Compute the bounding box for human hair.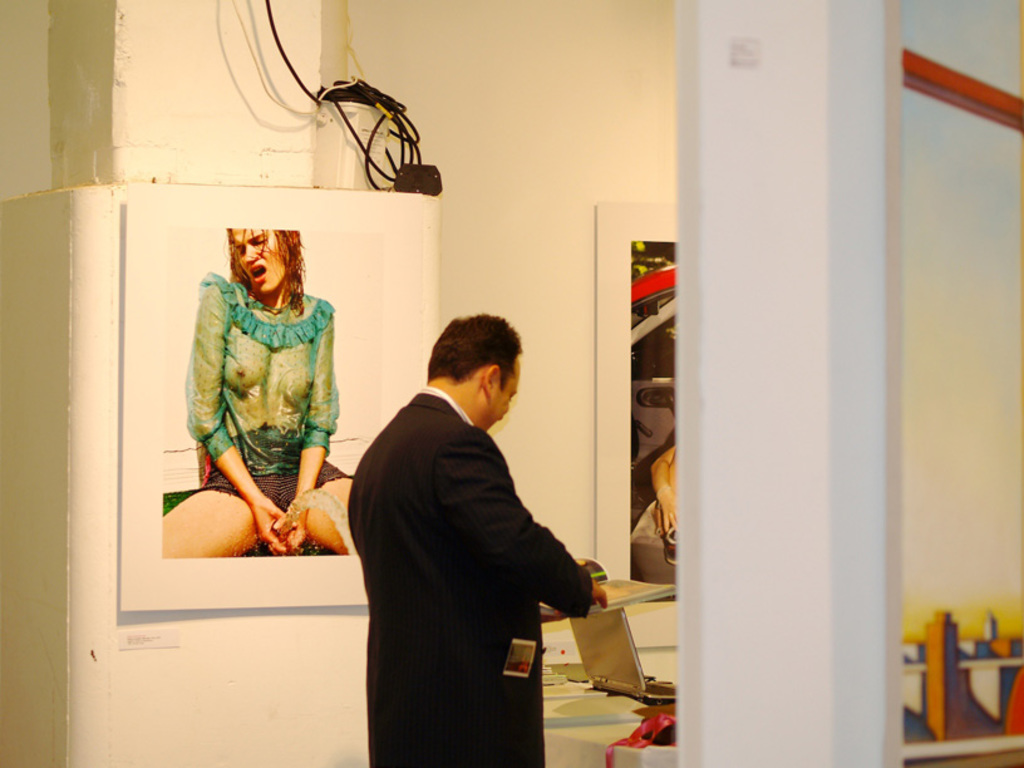
<region>430, 312, 522, 389</region>.
